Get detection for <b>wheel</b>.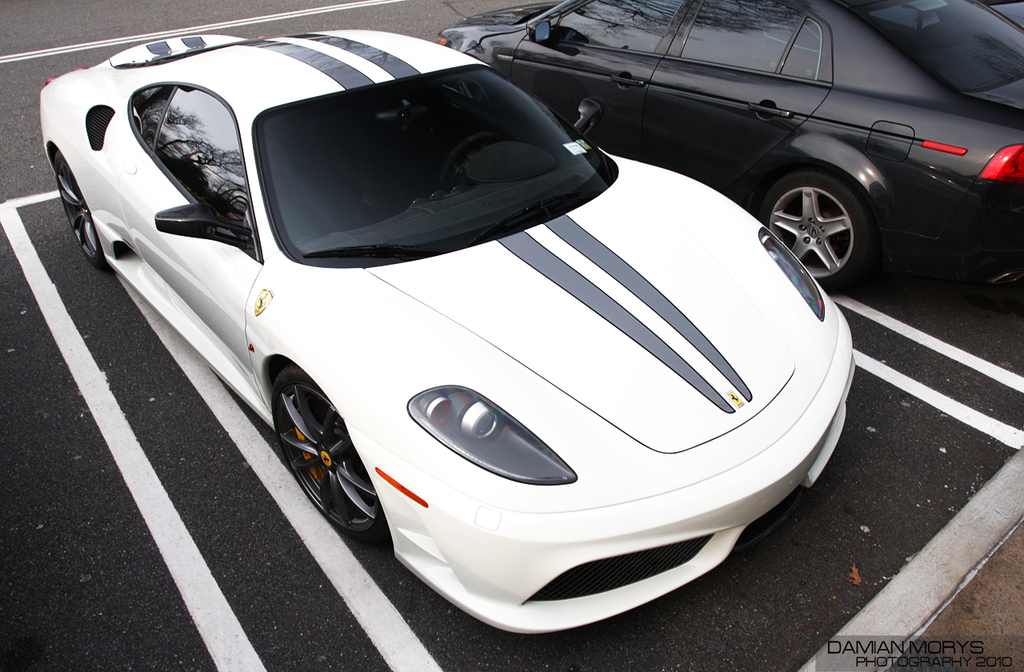
Detection: 759,158,883,275.
